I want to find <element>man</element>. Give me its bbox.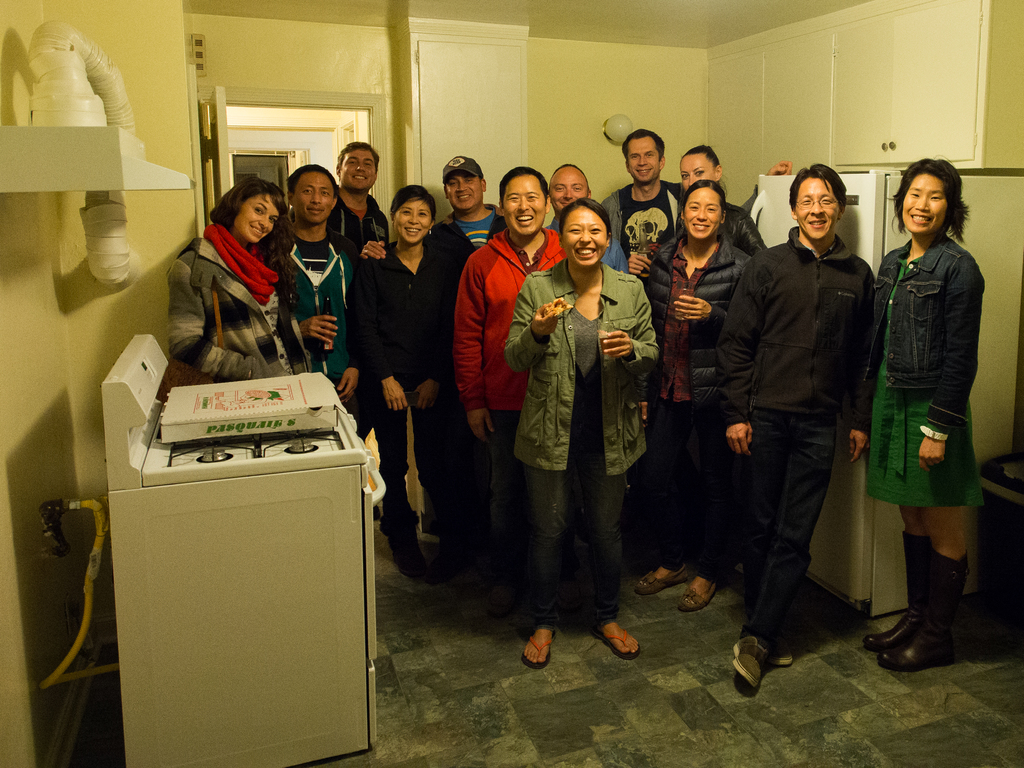
box=[598, 127, 685, 565].
